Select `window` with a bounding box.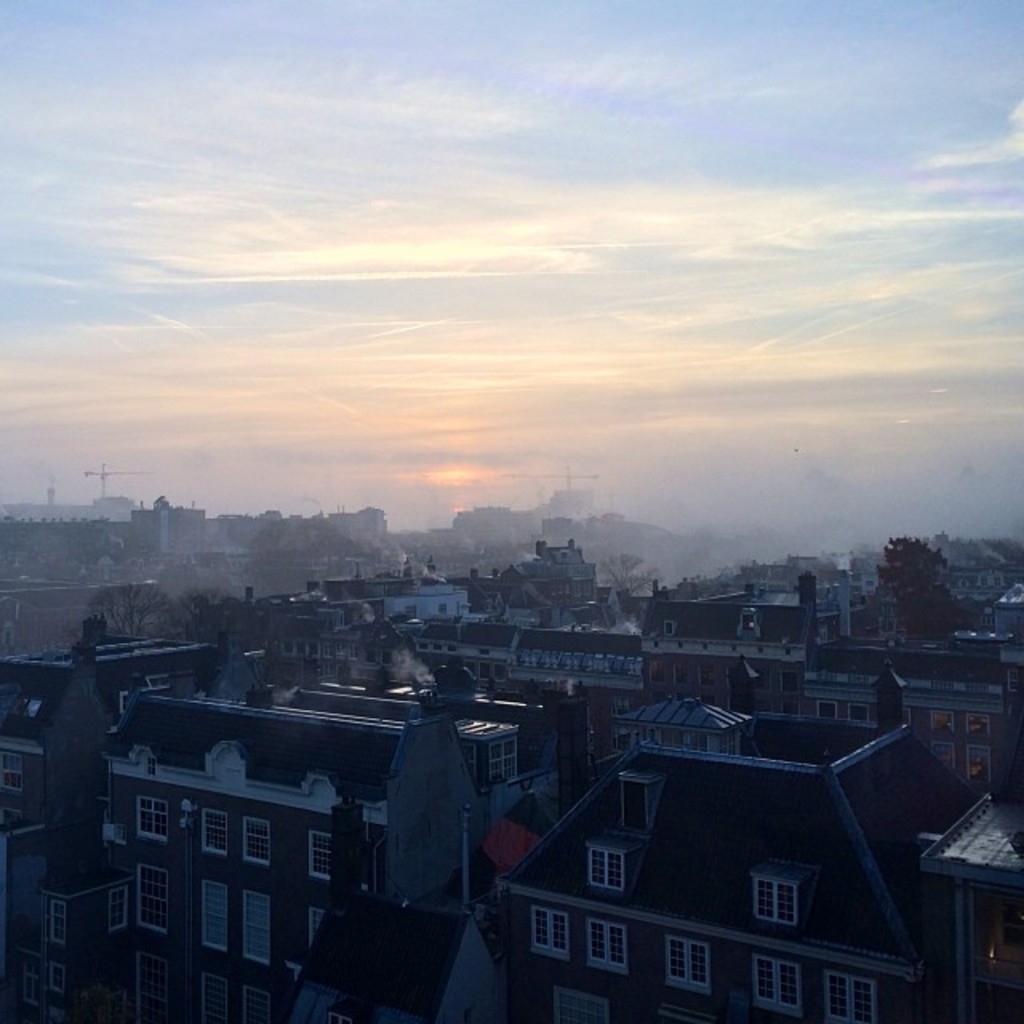
l=662, t=942, r=710, b=990.
